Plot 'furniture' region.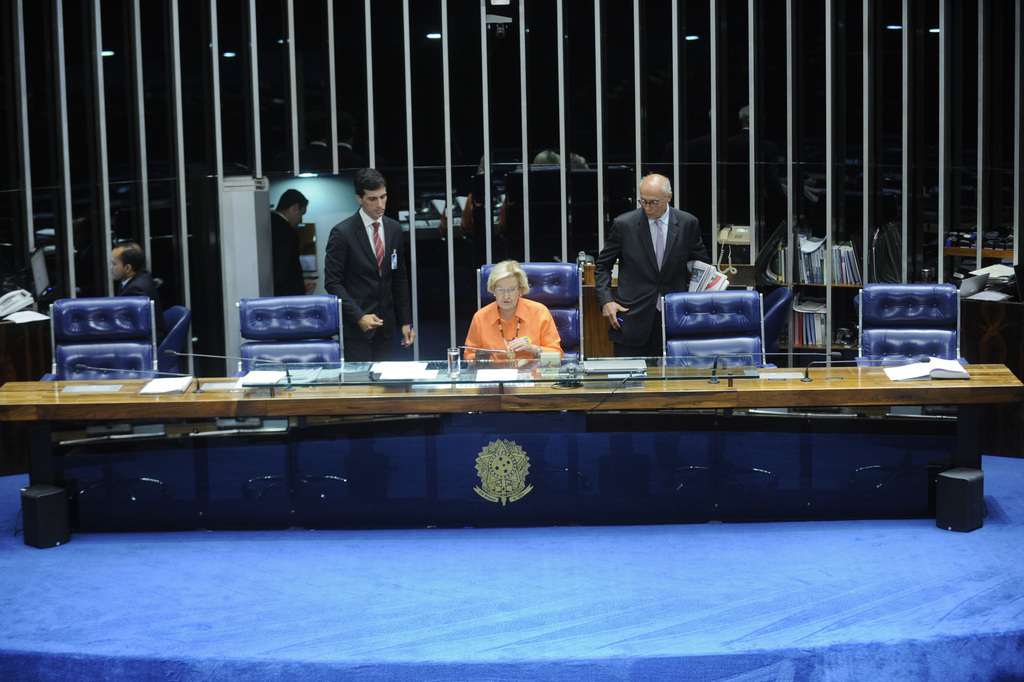
Plotted at detection(858, 282, 962, 362).
